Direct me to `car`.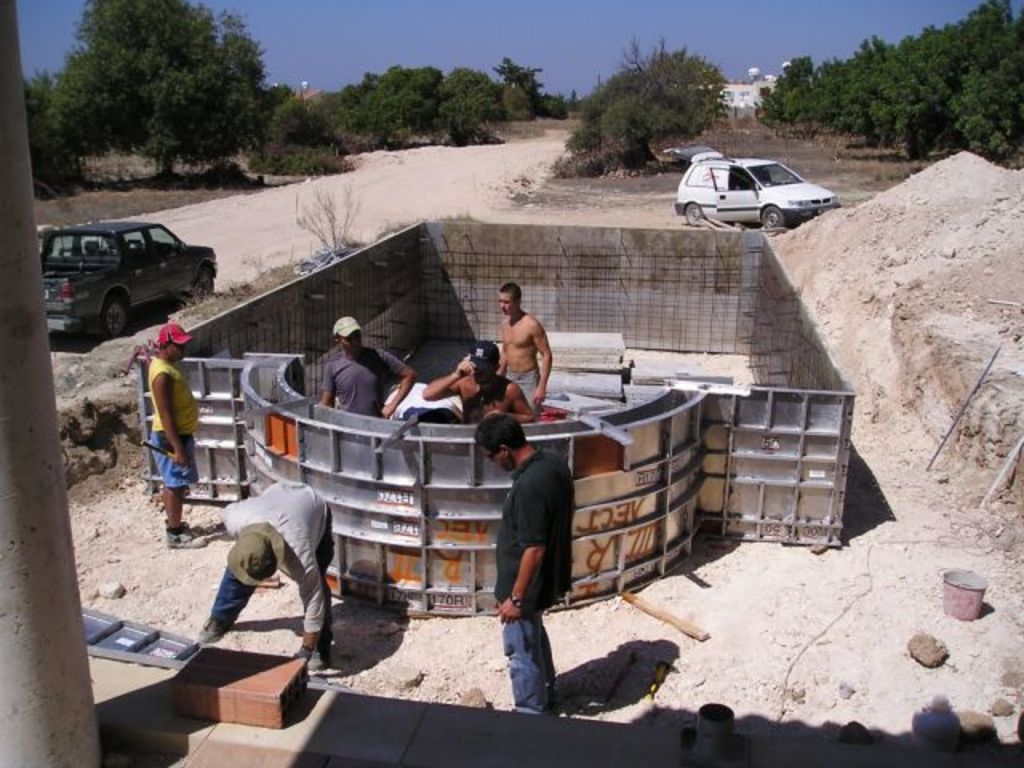
Direction: l=664, t=146, r=838, b=229.
